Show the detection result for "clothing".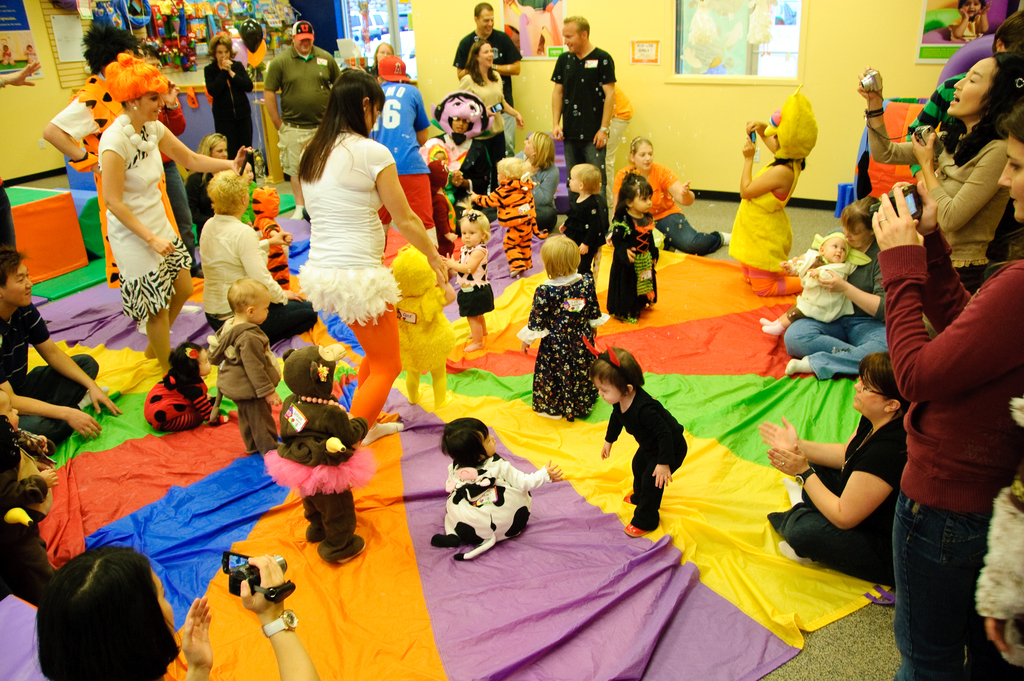
BBox(611, 201, 663, 332).
